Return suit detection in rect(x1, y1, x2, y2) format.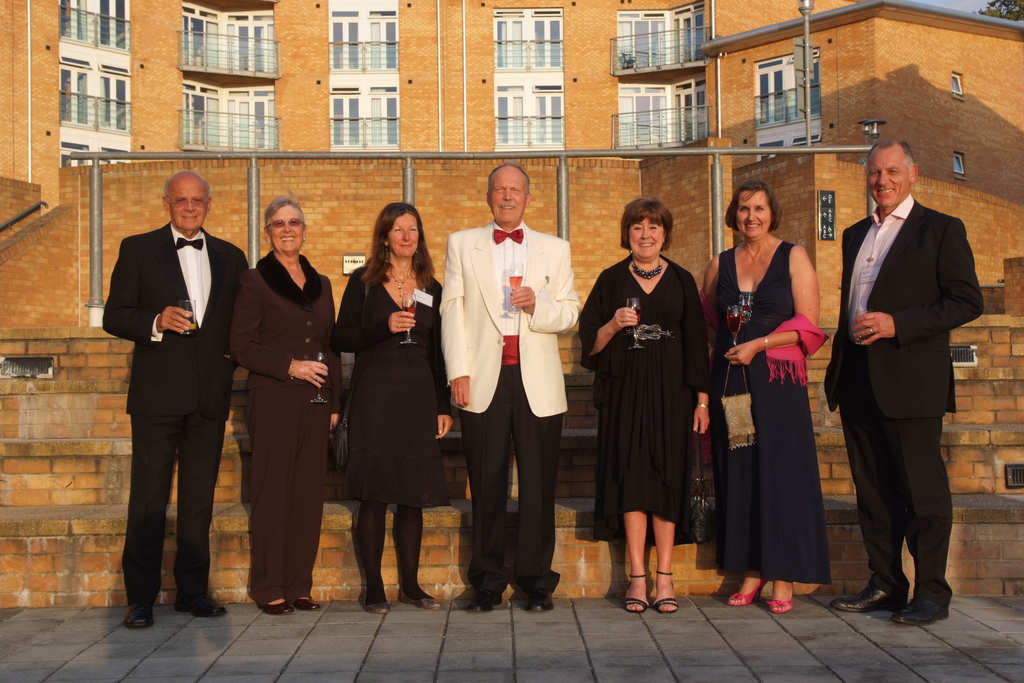
rect(99, 219, 249, 609).
